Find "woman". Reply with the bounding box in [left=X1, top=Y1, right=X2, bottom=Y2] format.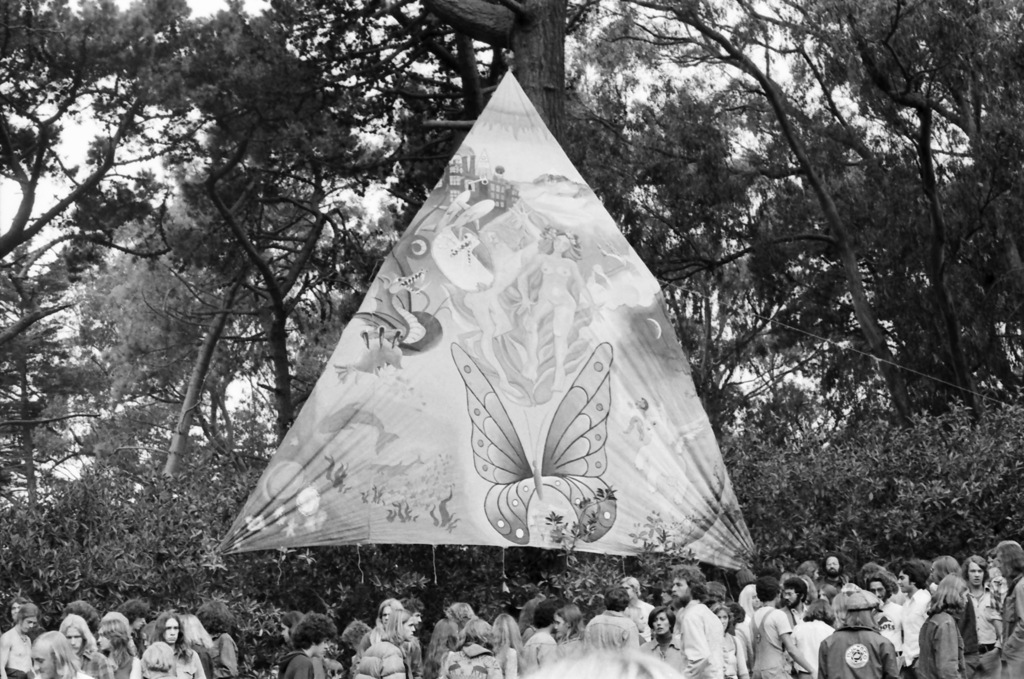
[left=362, top=597, right=426, bottom=678].
